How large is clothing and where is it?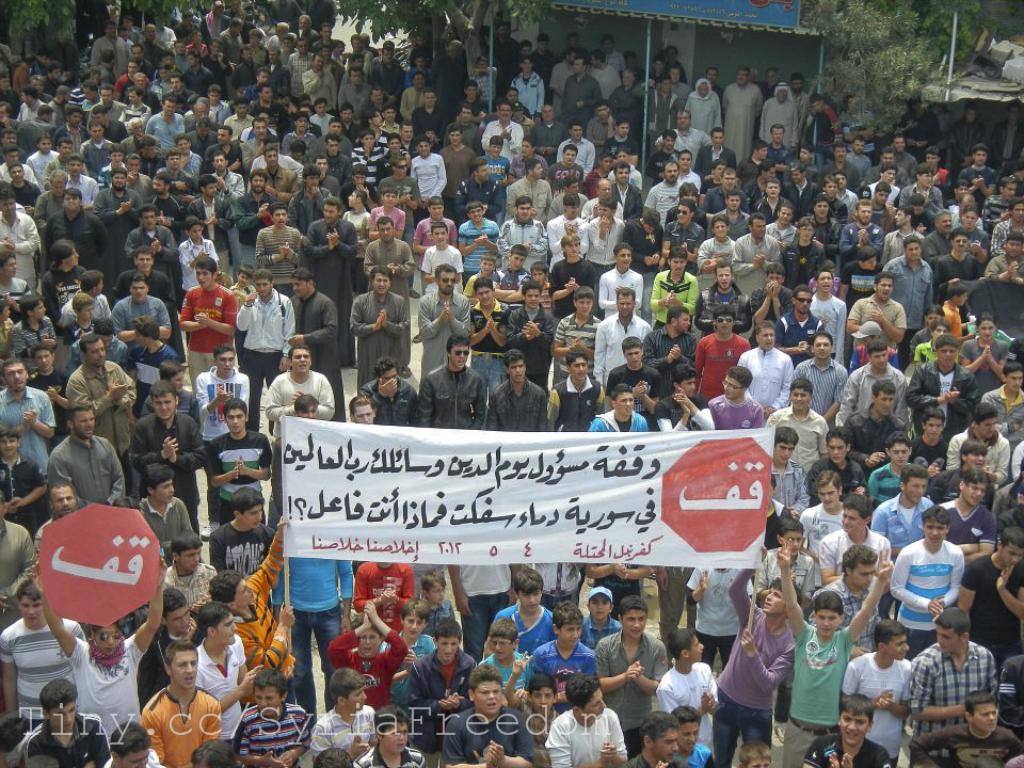
Bounding box: 460/94/486/111.
